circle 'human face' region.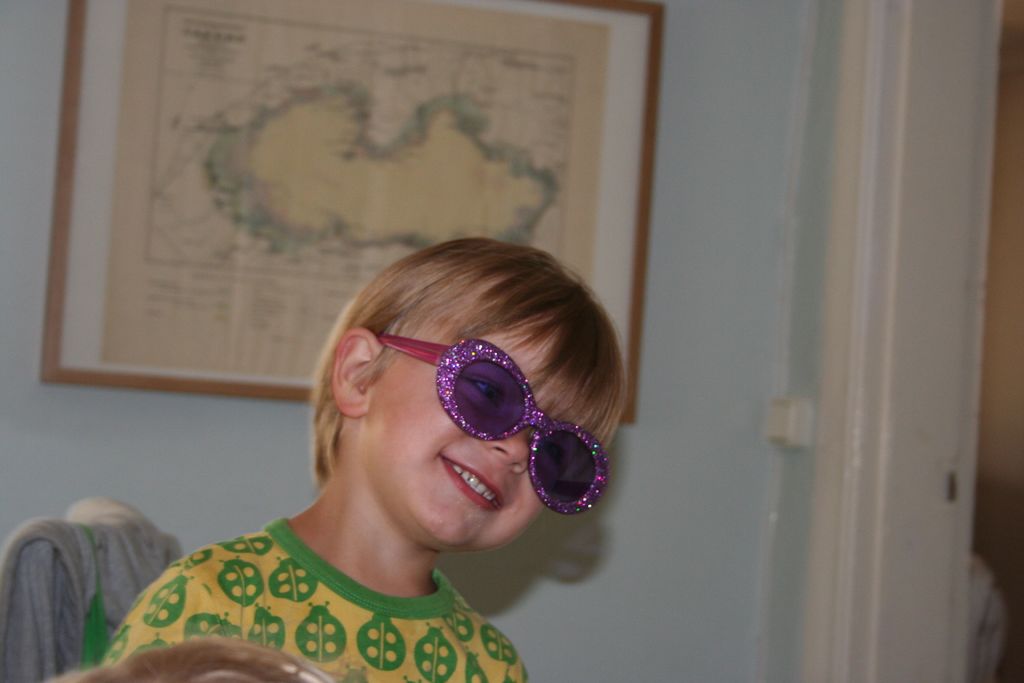
Region: x1=369, y1=368, x2=576, y2=539.
